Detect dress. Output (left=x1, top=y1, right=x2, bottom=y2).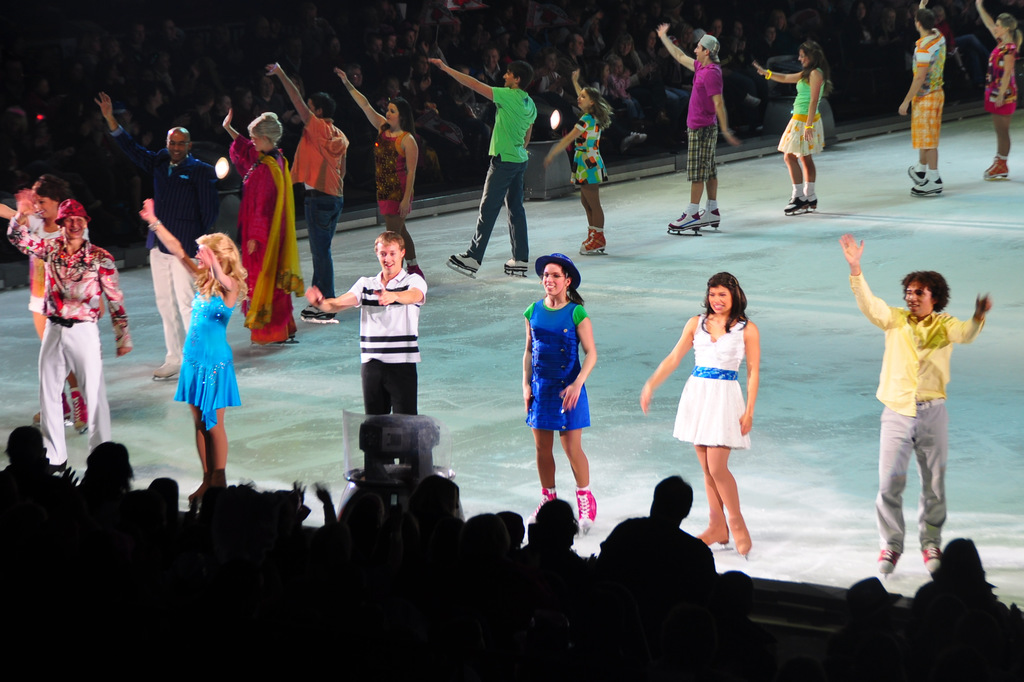
(left=523, top=304, right=595, bottom=434).
